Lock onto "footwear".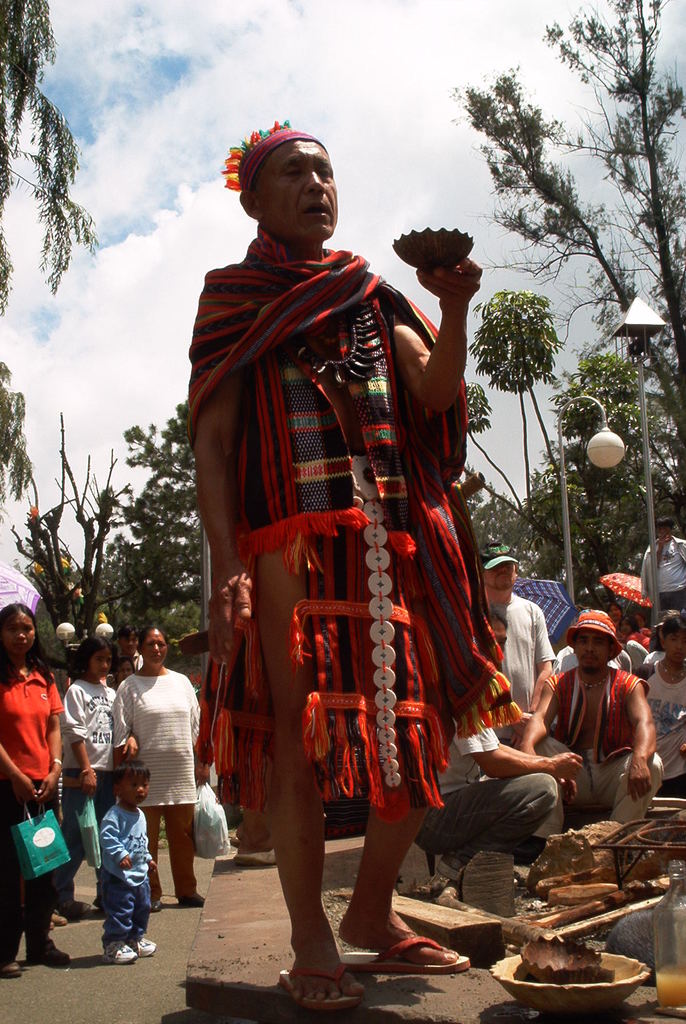
Locked: (left=177, top=891, right=206, bottom=905).
